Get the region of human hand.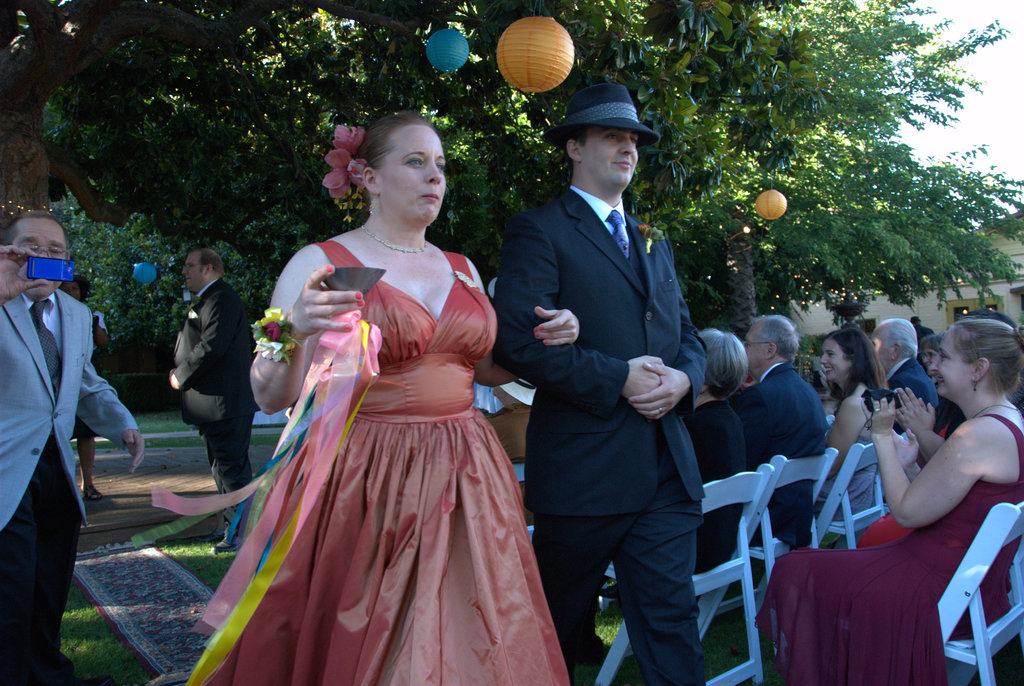
273:276:348:352.
